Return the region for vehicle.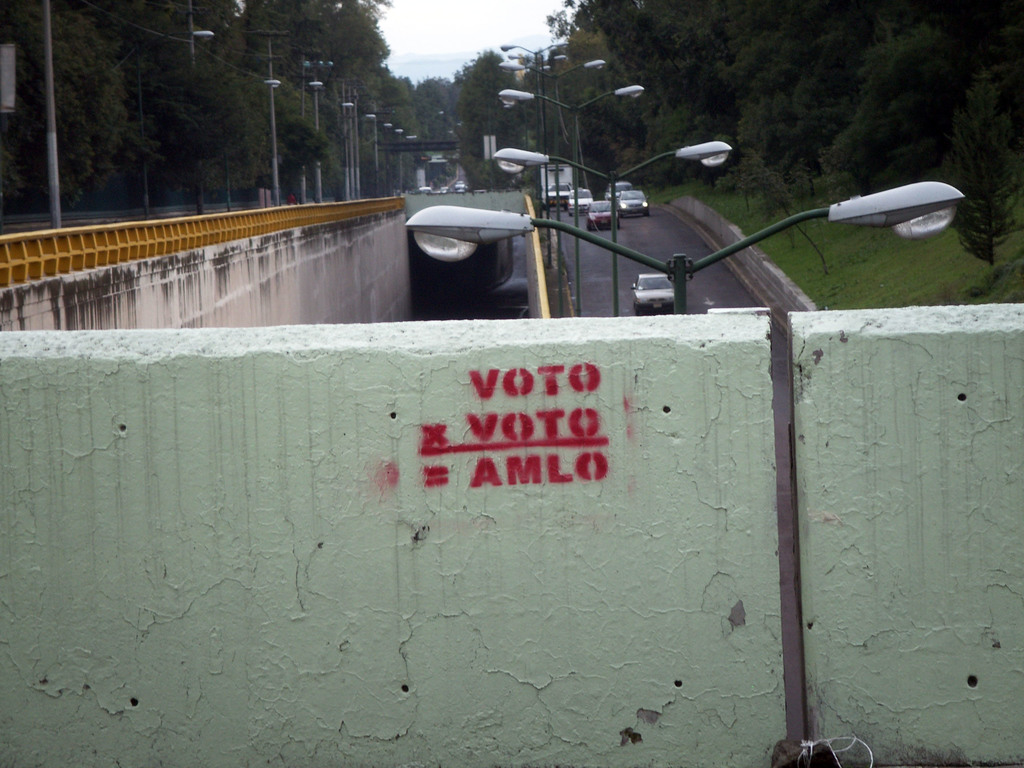
select_region(455, 186, 468, 192).
